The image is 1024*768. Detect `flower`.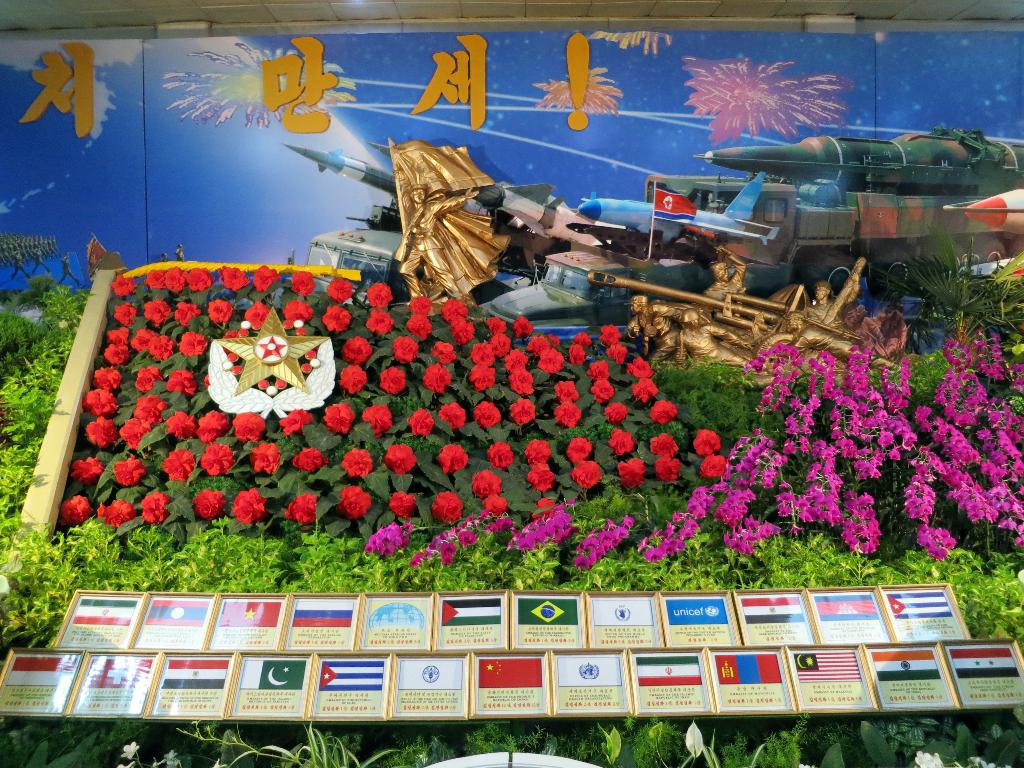
Detection: <bbox>509, 397, 536, 424</bbox>.
